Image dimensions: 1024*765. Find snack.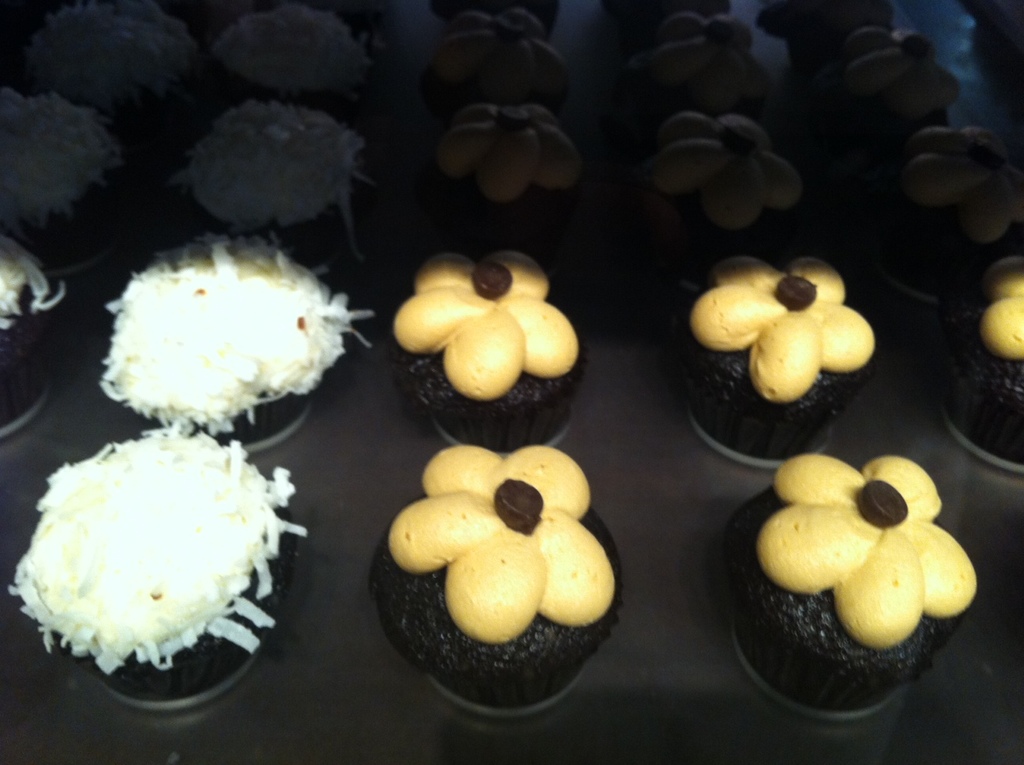
left=211, top=4, right=386, bottom=130.
